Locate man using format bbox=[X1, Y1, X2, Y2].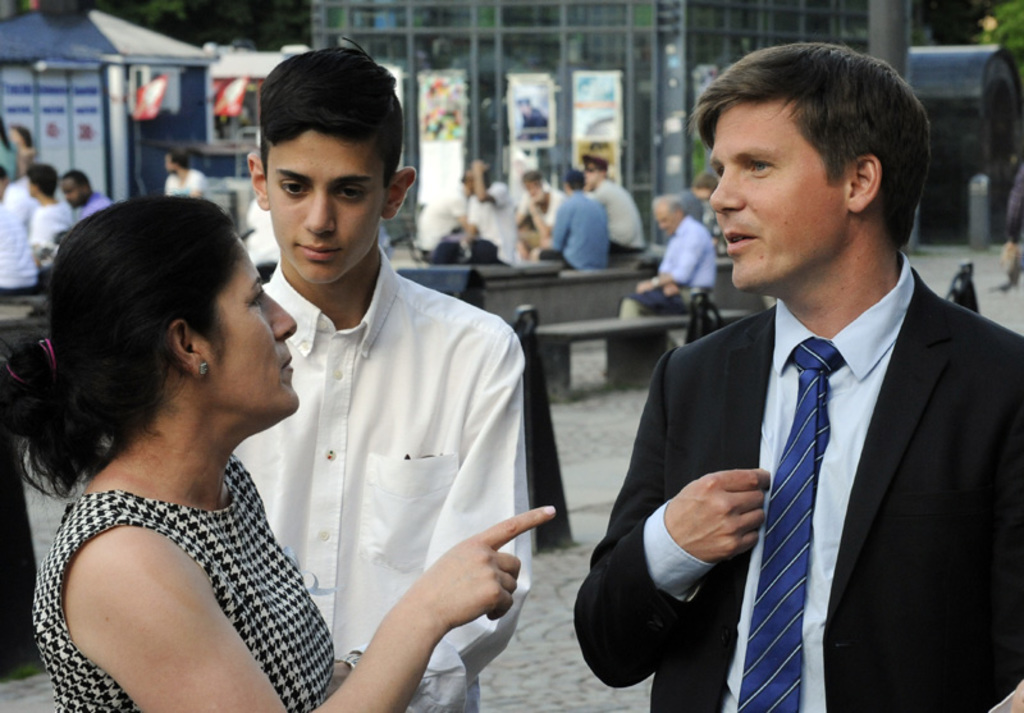
bbox=[466, 161, 530, 270].
